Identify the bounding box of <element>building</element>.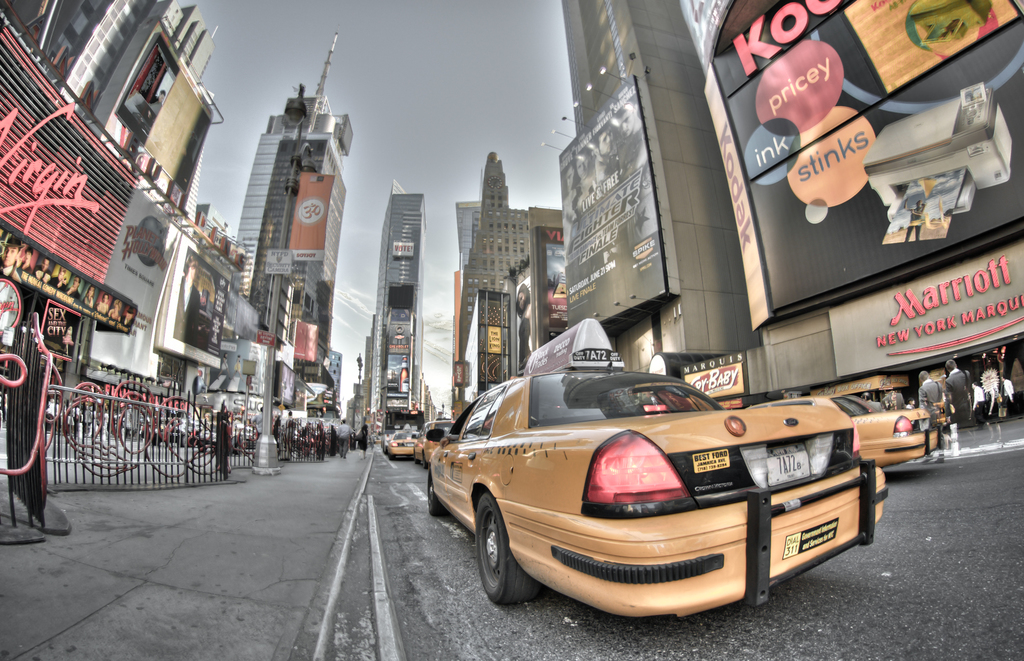
box=[372, 181, 426, 443].
